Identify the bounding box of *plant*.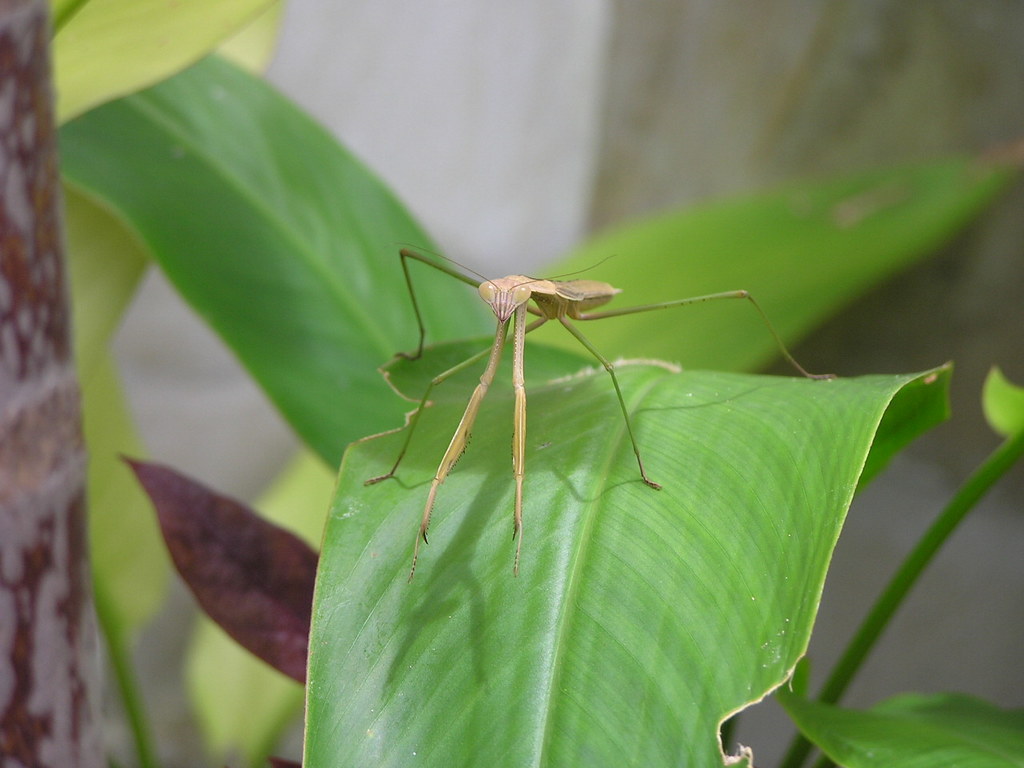
0 65 1023 741.
